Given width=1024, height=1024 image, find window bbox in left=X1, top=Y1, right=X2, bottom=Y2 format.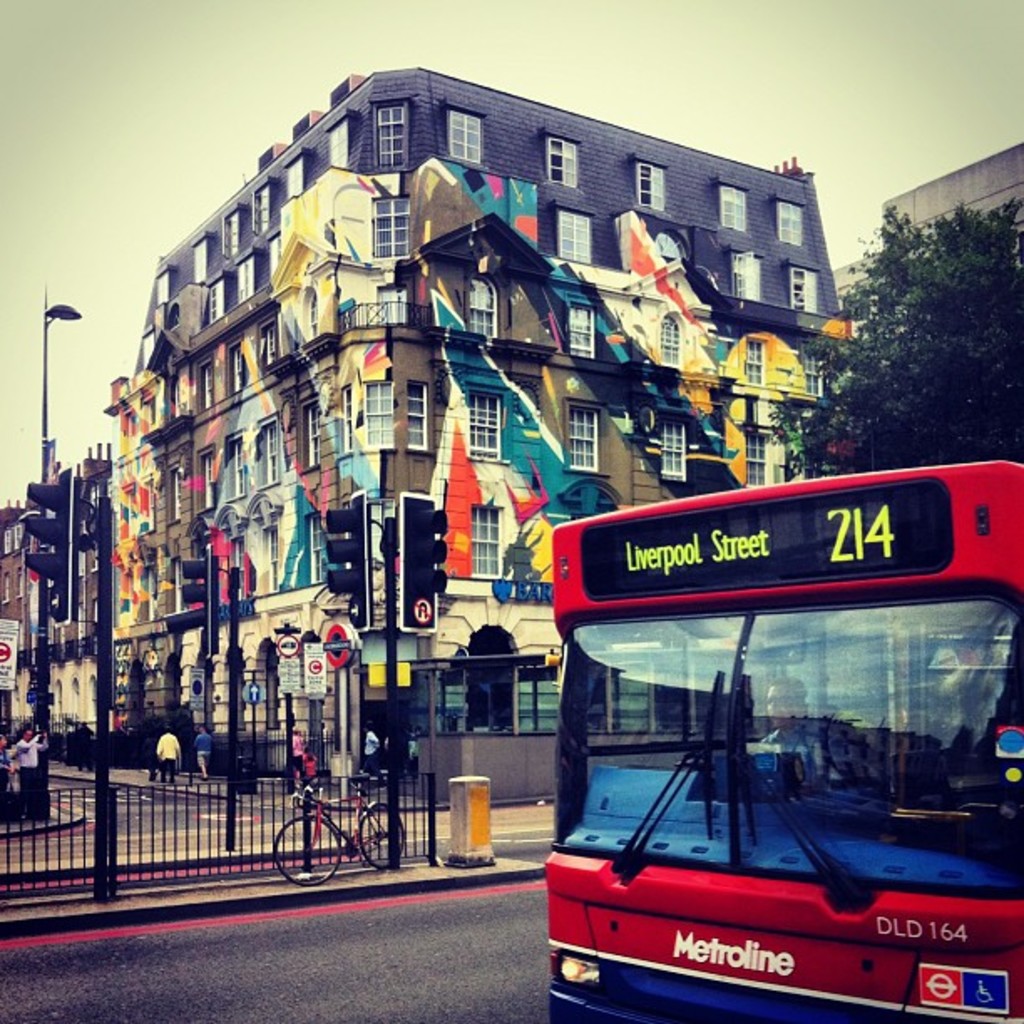
left=378, top=104, right=407, bottom=166.
